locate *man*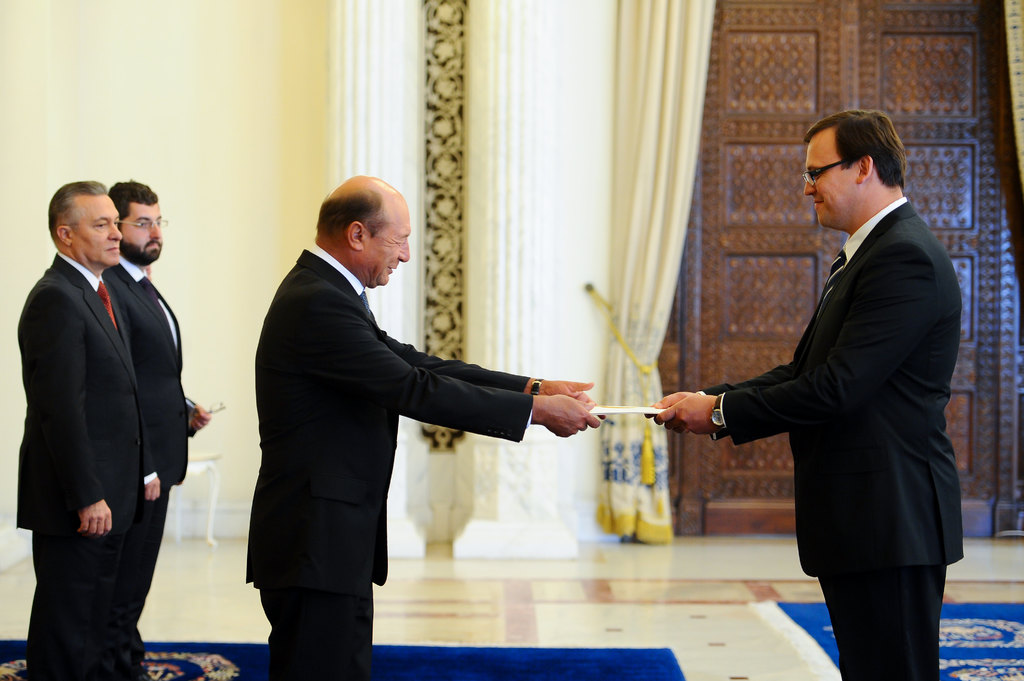
select_region(100, 175, 213, 680)
